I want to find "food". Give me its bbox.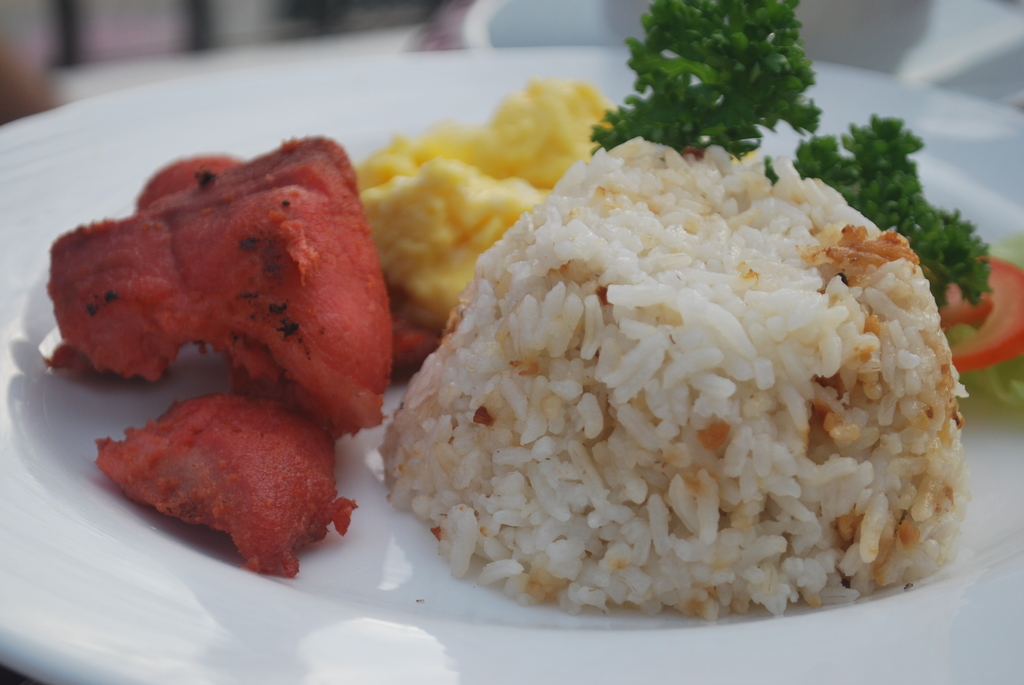
pyautogui.locateOnScreen(136, 153, 244, 209).
